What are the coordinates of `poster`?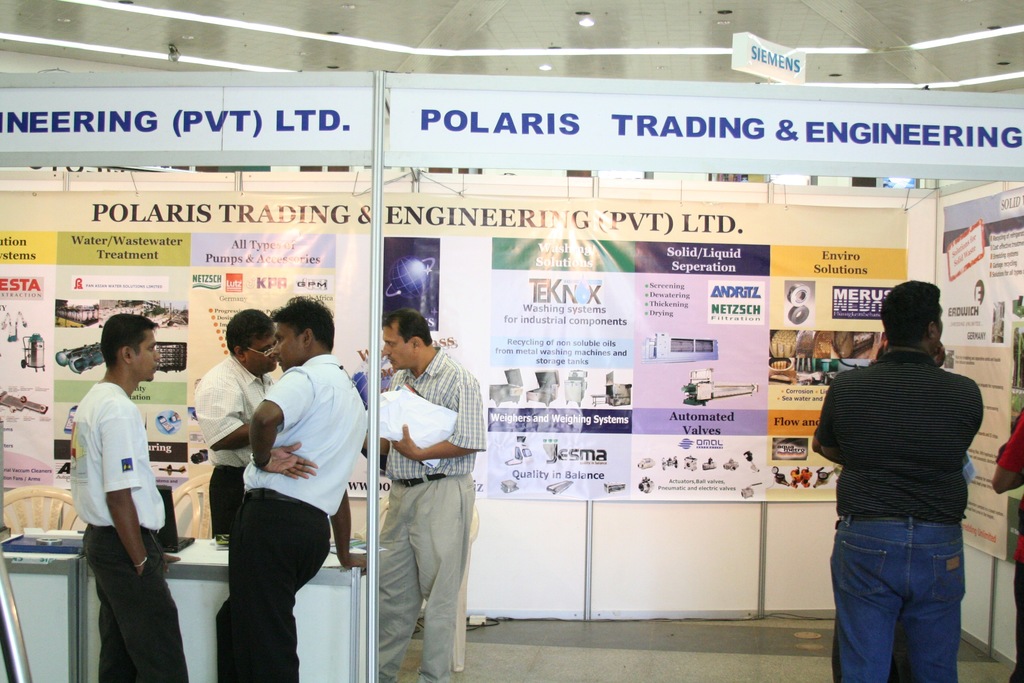
l=0, t=193, r=906, b=504.
